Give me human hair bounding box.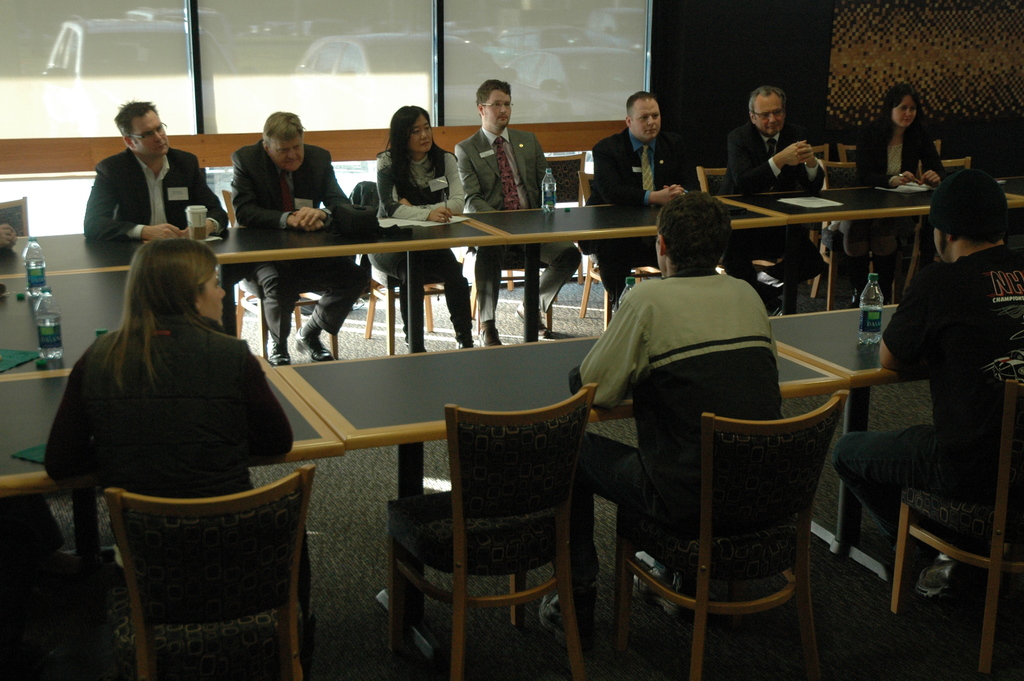
pyautogui.locateOnScreen(476, 75, 510, 108).
